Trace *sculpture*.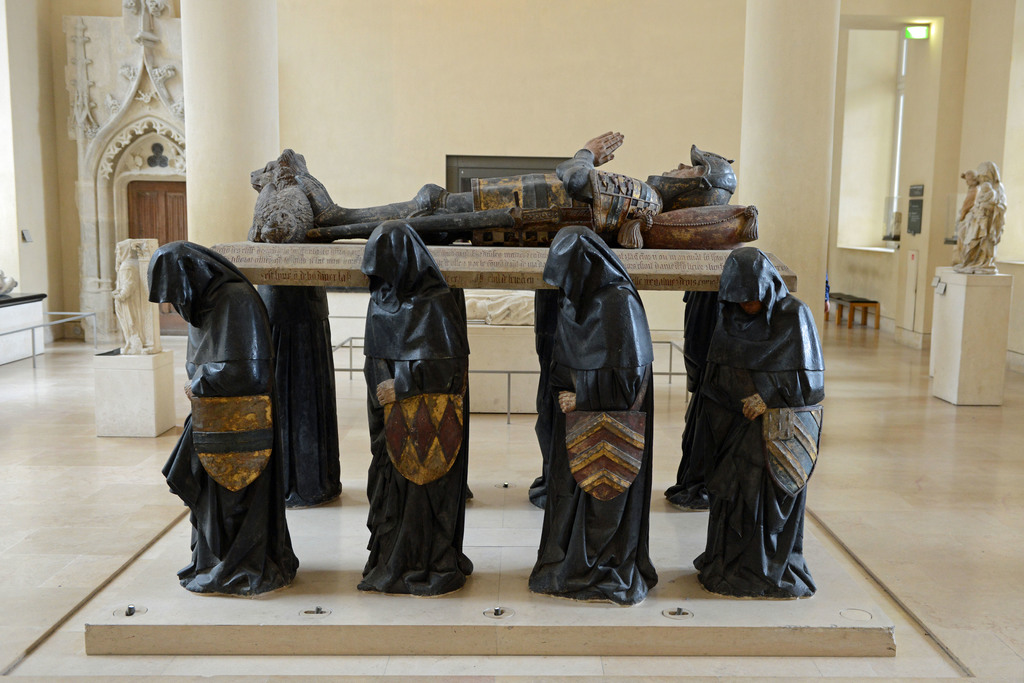
Traced to [662,278,741,515].
